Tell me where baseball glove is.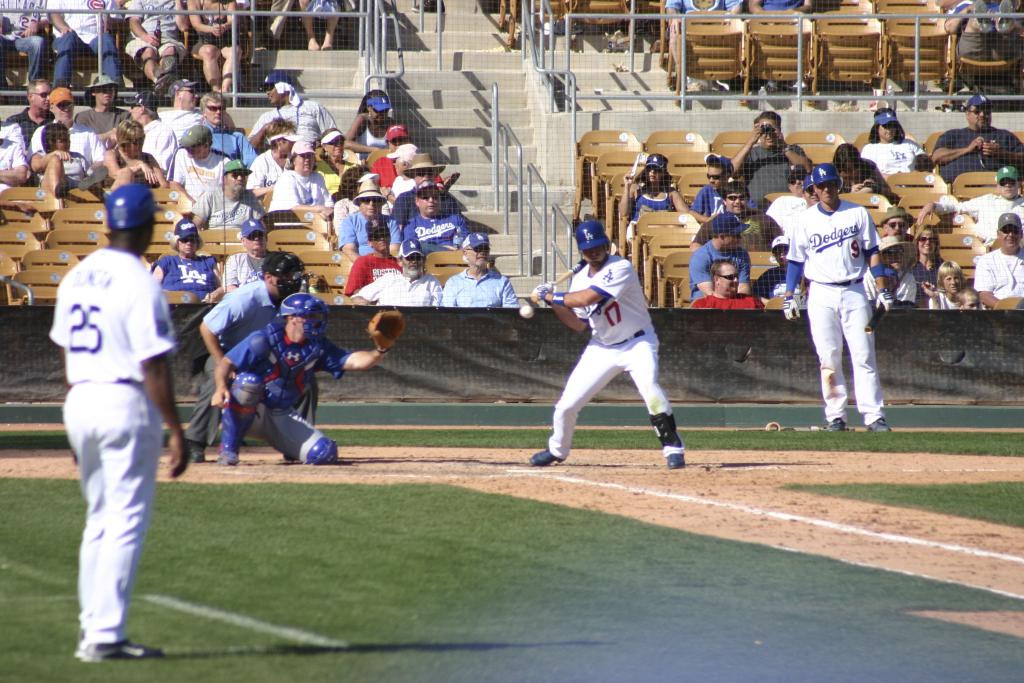
baseball glove is at (x1=366, y1=307, x2=407, y2=350).
